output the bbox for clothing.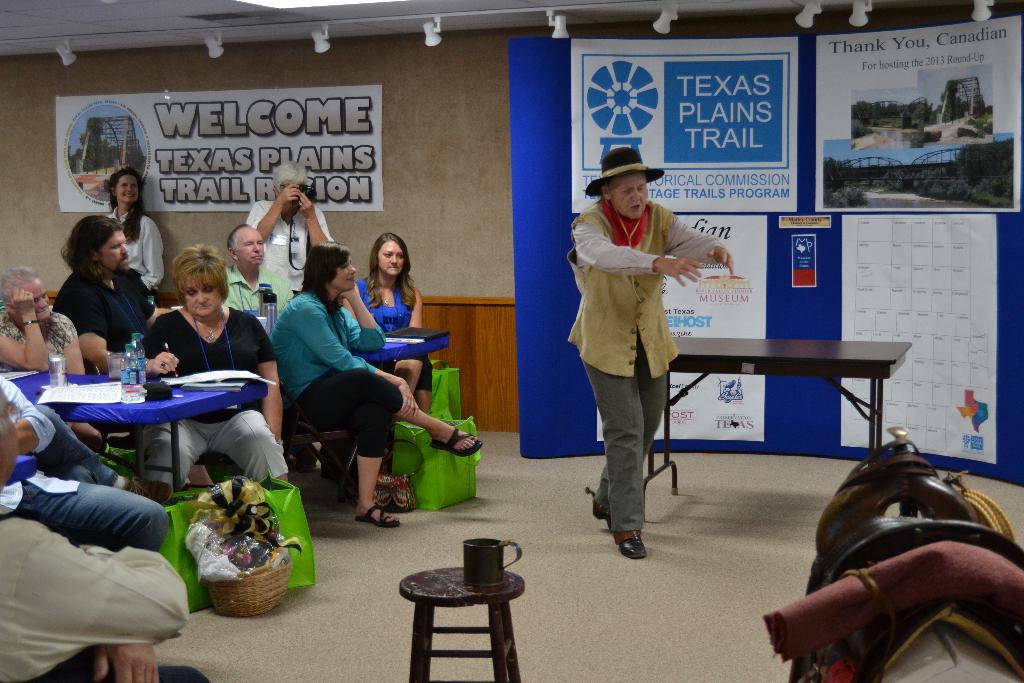
locate(1, 305, 87, 377).
